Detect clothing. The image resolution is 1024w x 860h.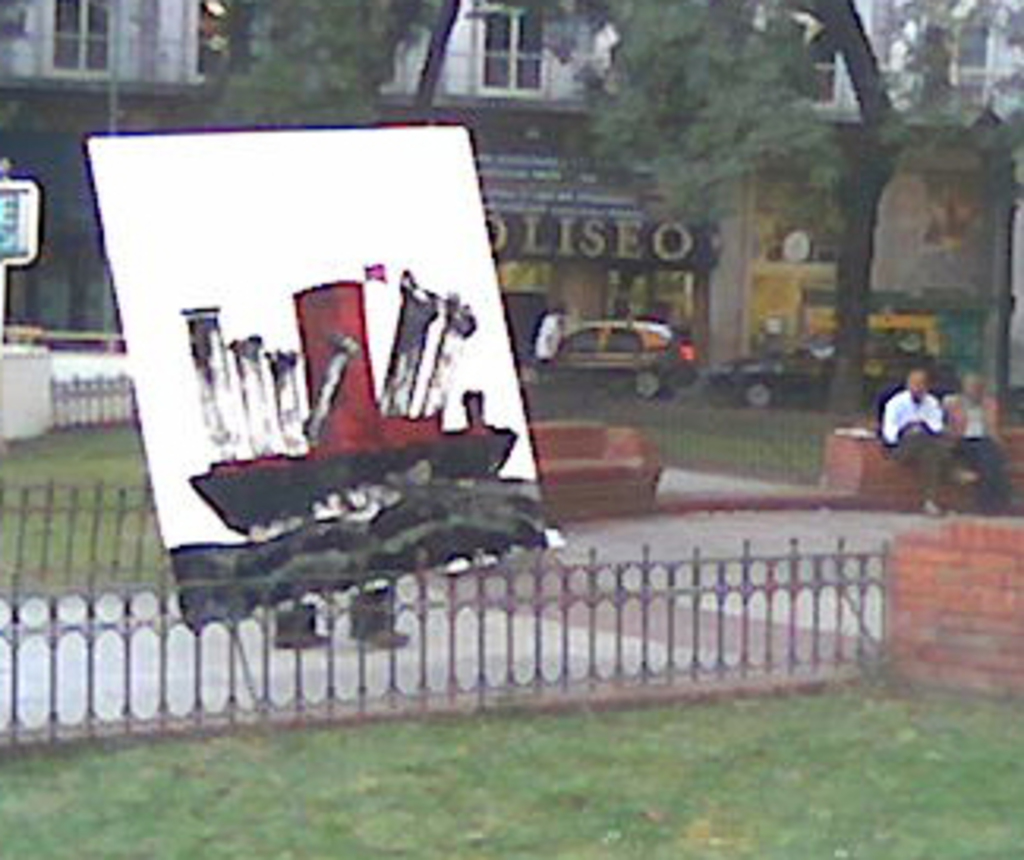
<box>536,315,555,391</box>.
